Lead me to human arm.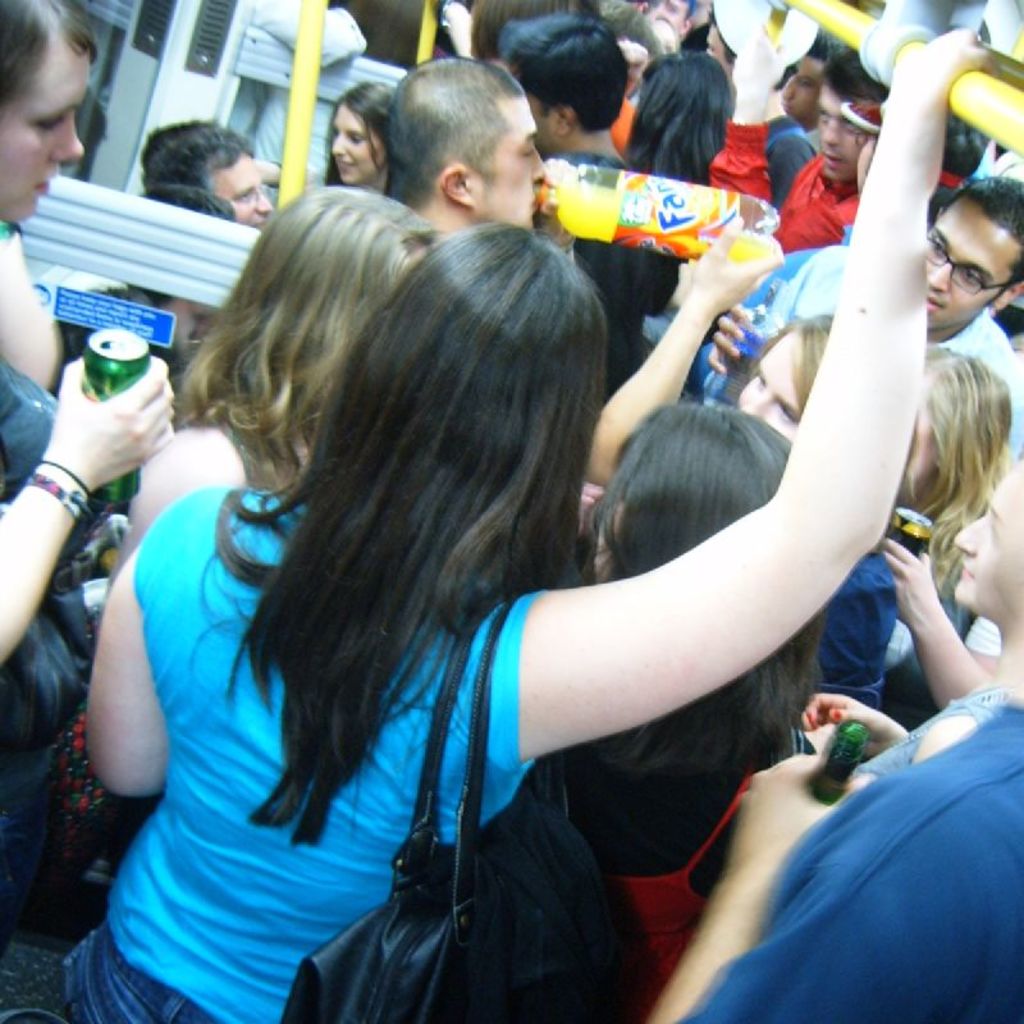
Lead to BBox(617, 35, 650, 104).
